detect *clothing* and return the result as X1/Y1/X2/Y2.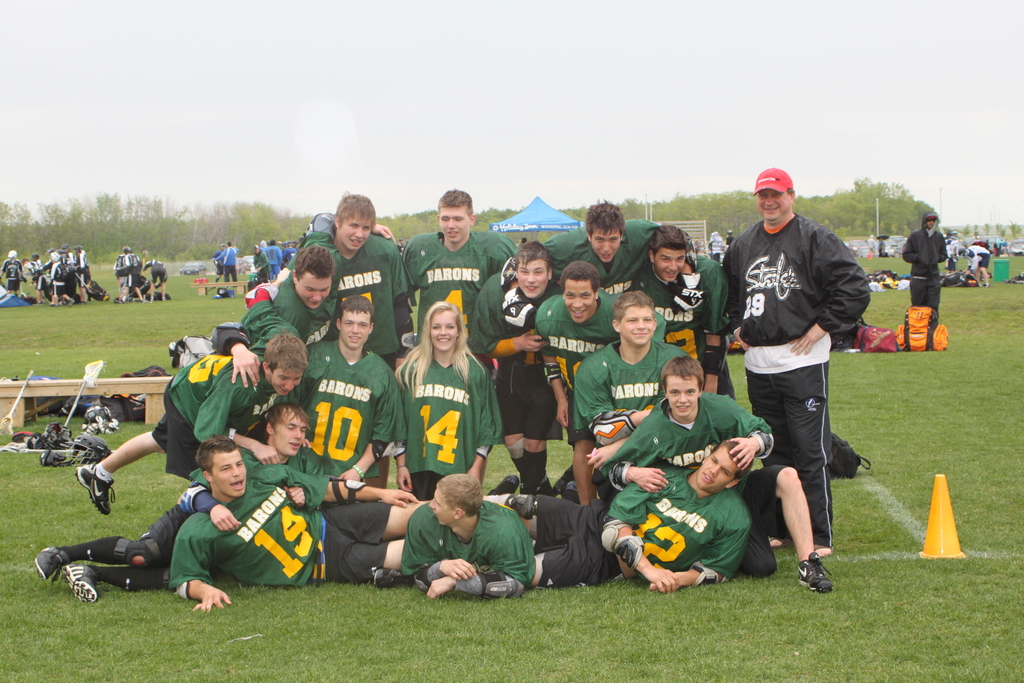
164/462/394/601.
